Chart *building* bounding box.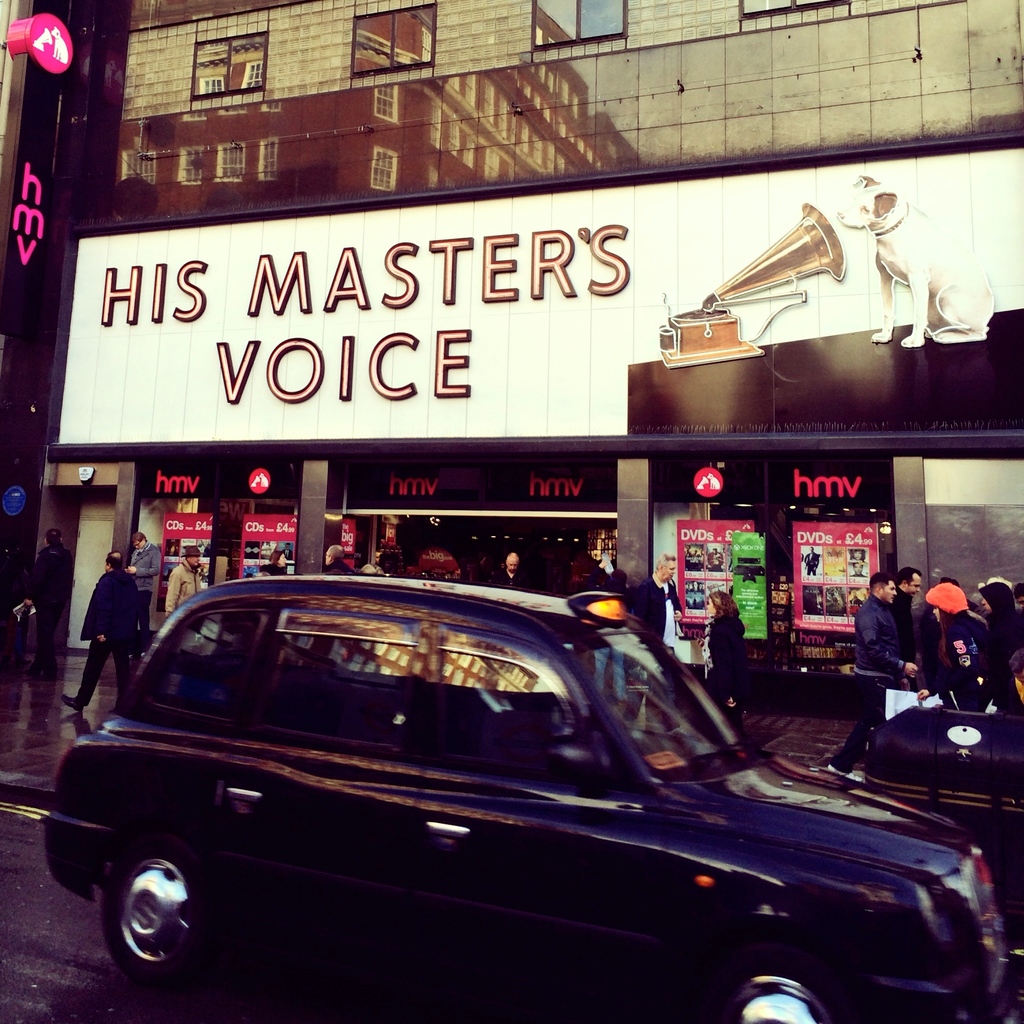
Charted: pyautogui.locateOnScreen(3, 1, 1023, 653).
